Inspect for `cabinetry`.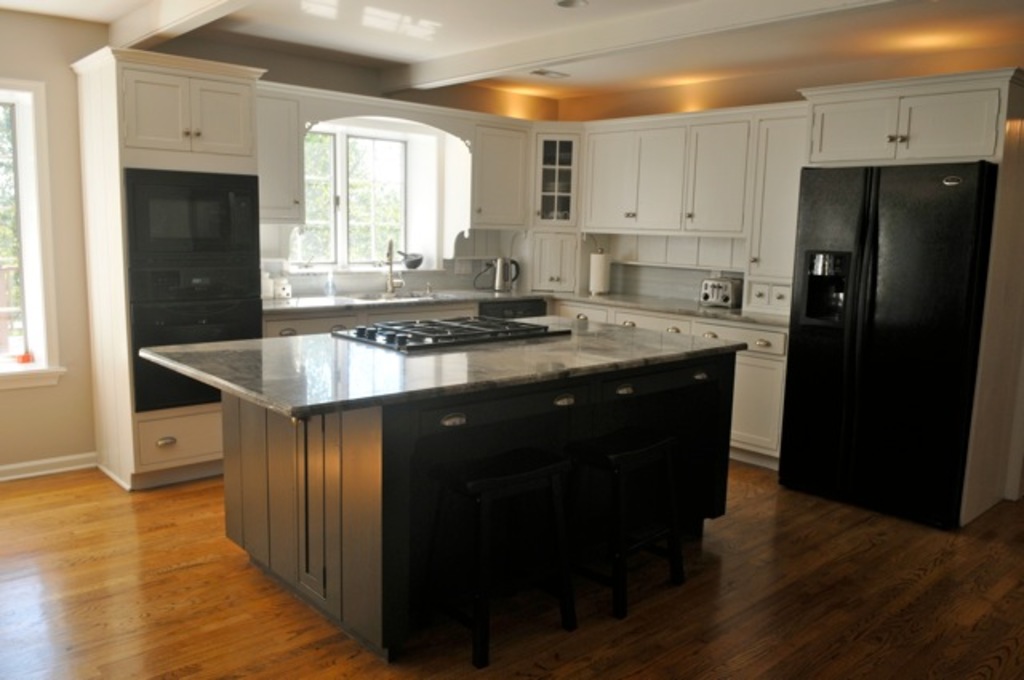
Inspection: l=264, t=262, r=789, b=472.
